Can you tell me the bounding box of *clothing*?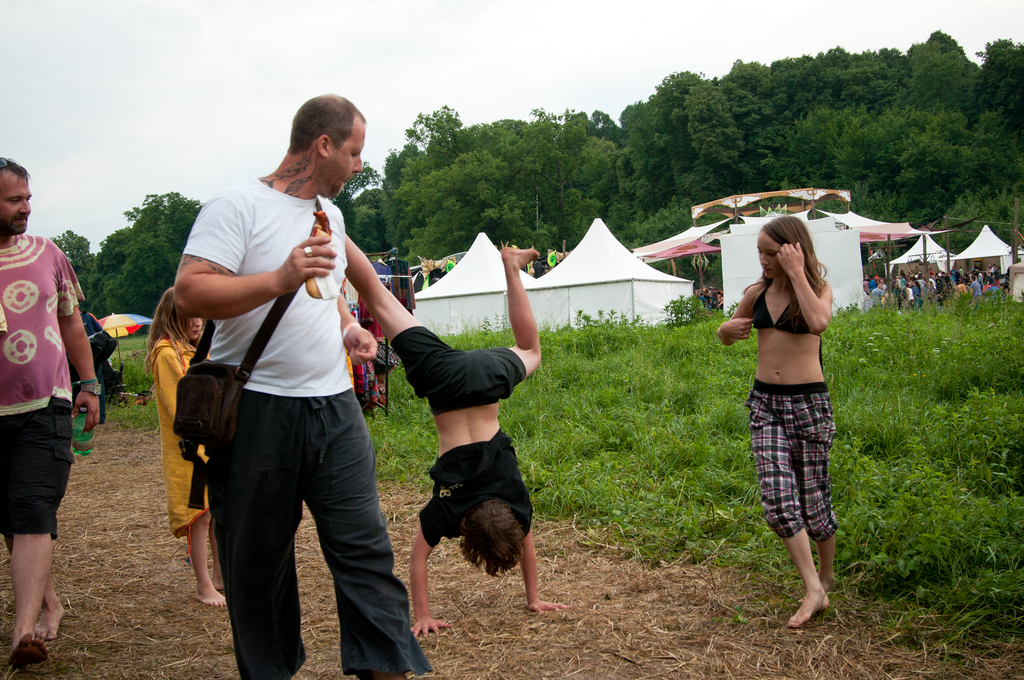
bbox(385, 319, 527, 424).
